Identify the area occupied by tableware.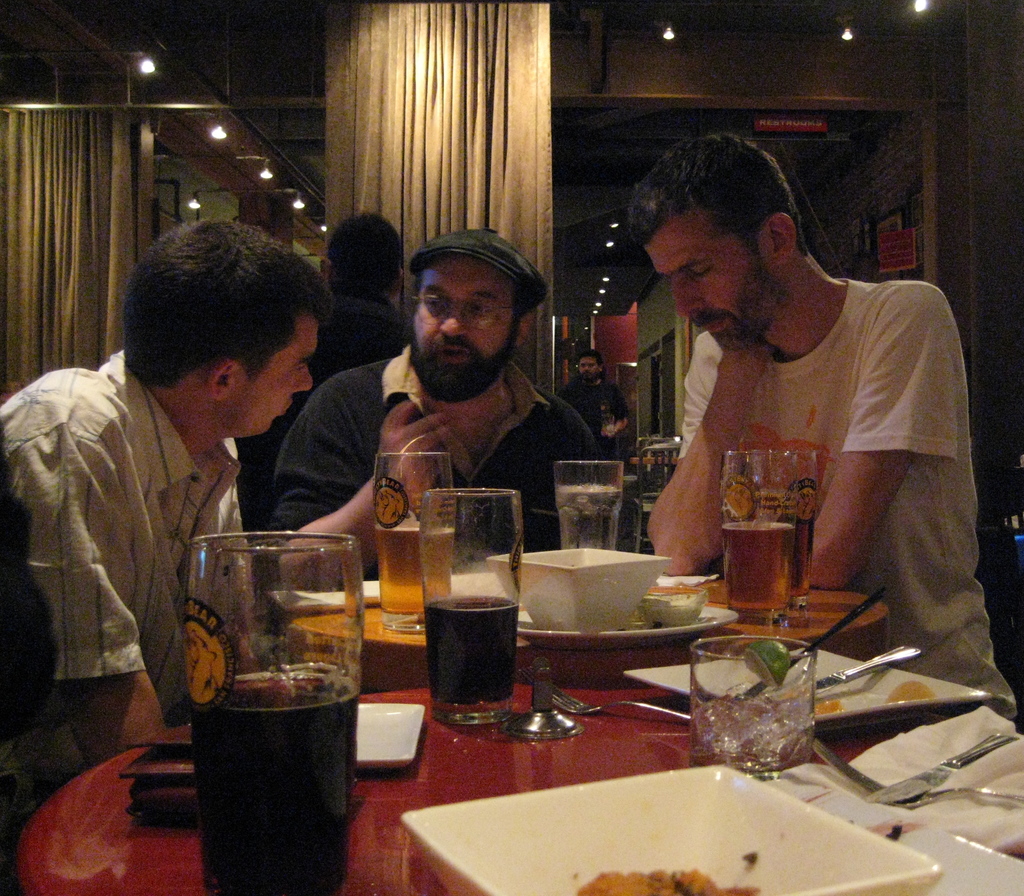
Area: 398 762 947 895.
